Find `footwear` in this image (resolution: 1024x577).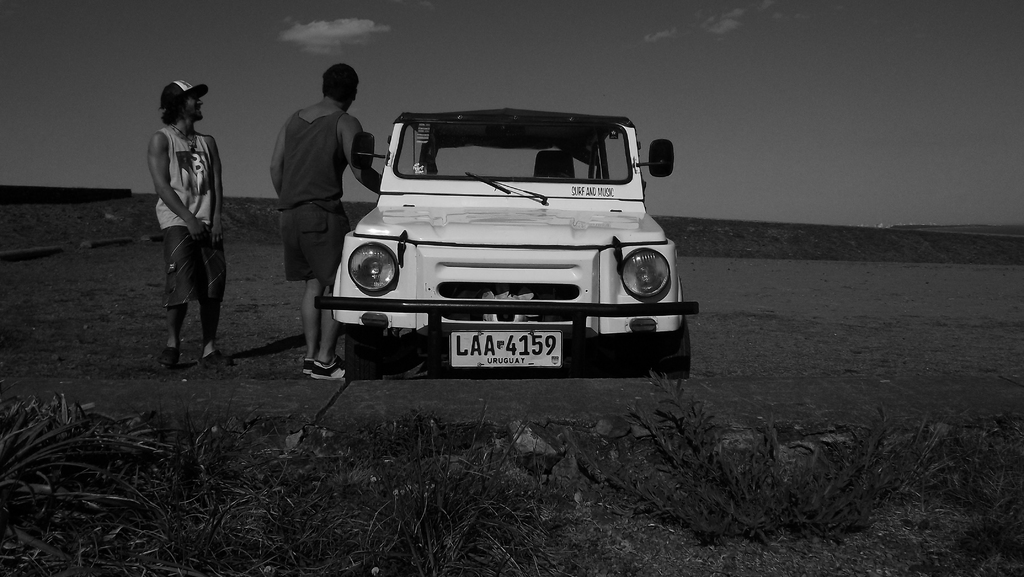
bbox(196, 347, 231, 368).
